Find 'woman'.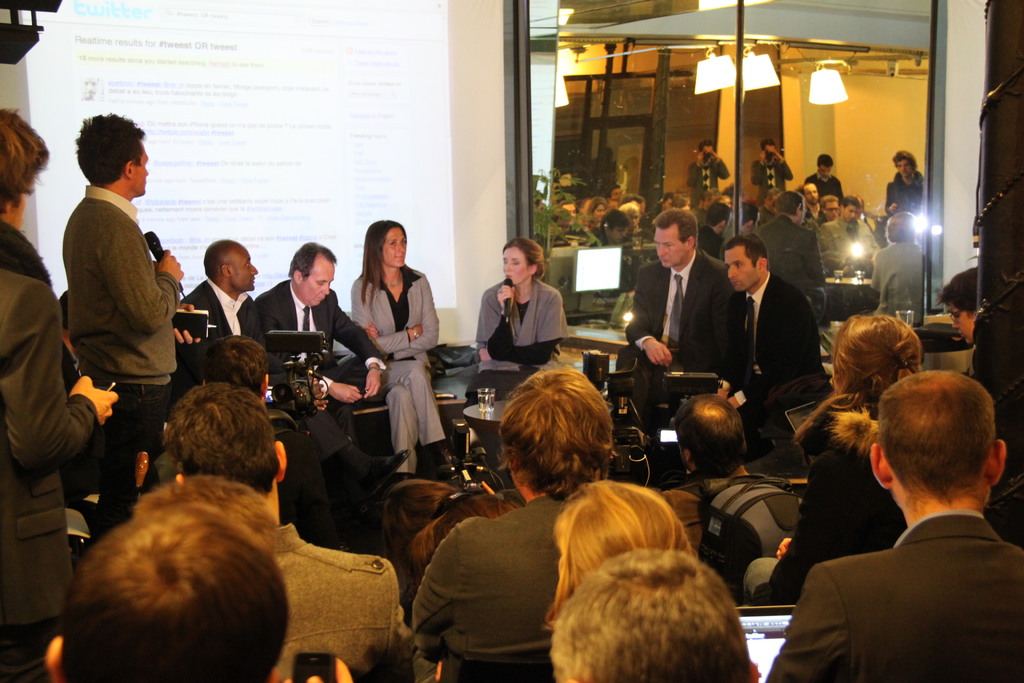
x1=586 y1=197 x2=609 y2=239.
